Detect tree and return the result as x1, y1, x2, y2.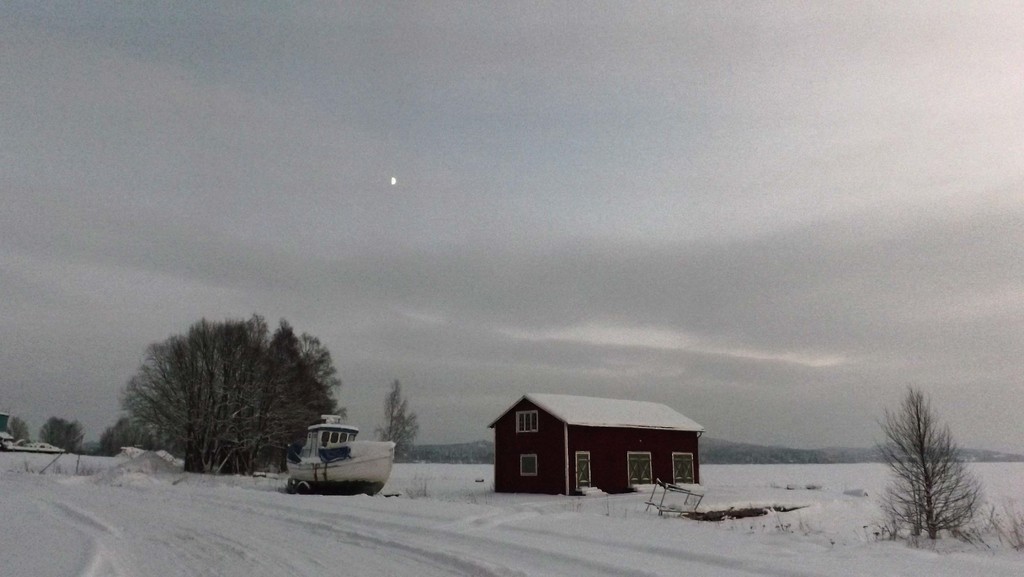
124, 304, 343, 478.
